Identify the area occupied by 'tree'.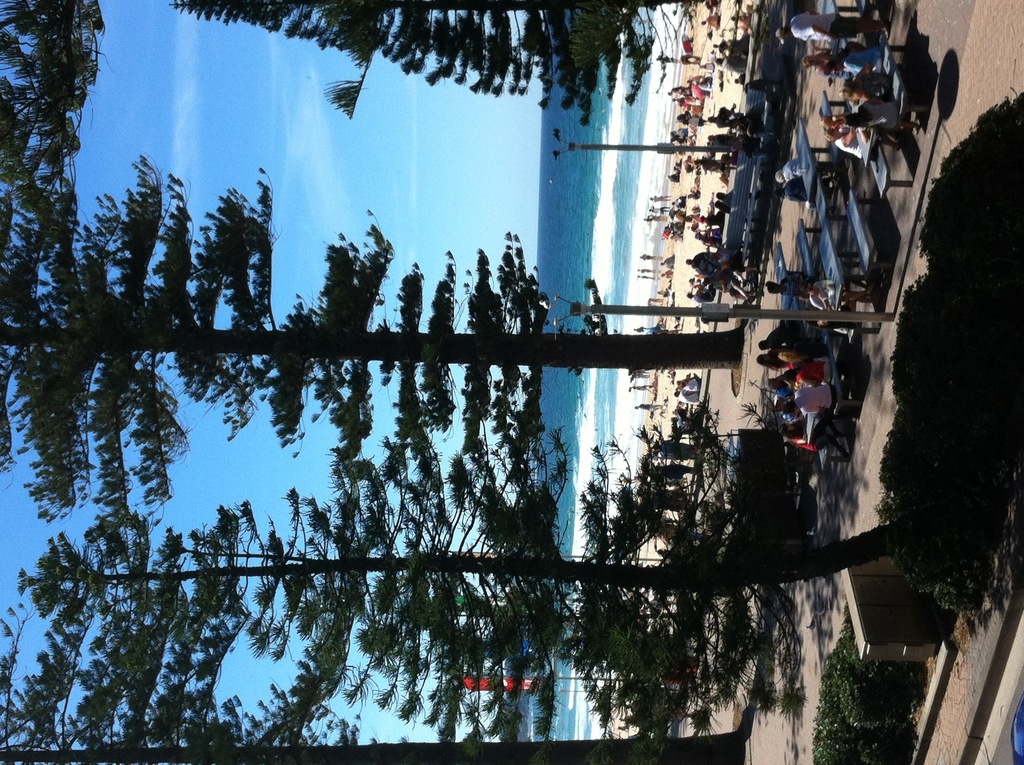
Area: x1=0 y1=147 x2=747 y2=551.
